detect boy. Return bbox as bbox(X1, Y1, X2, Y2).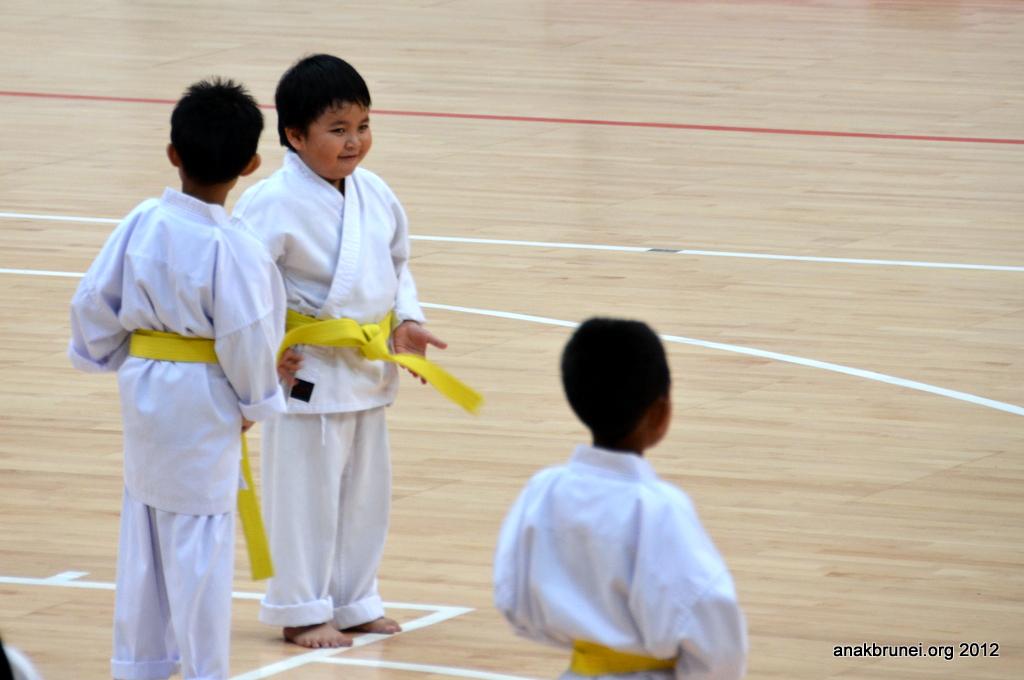
bbox(486, 316, 744, 679).
